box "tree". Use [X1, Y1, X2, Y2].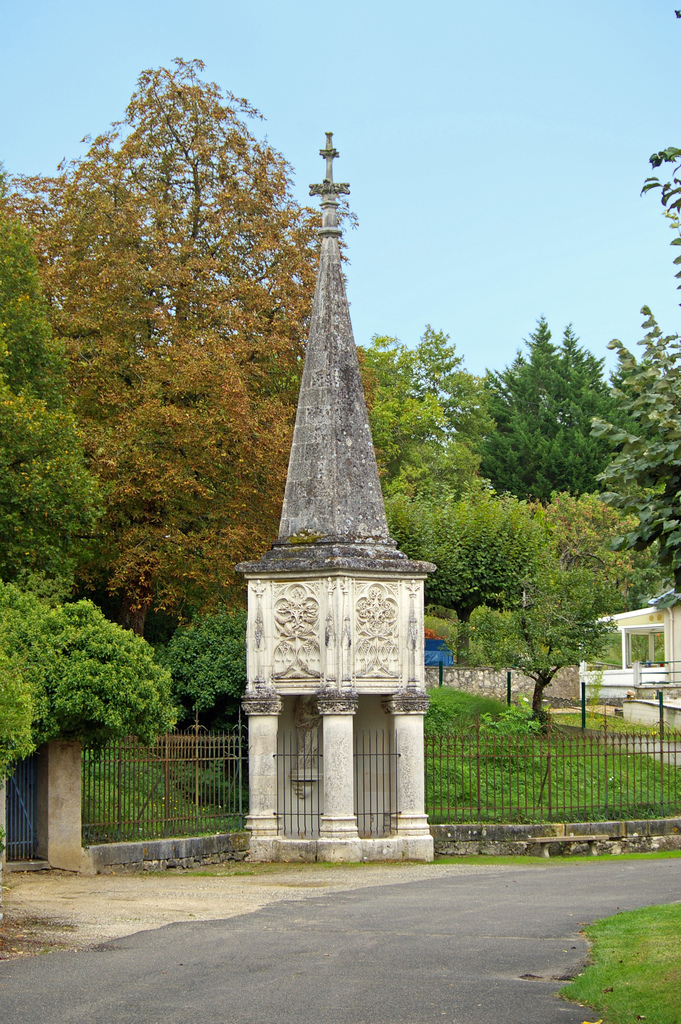
[220, 328, 500, 521].
